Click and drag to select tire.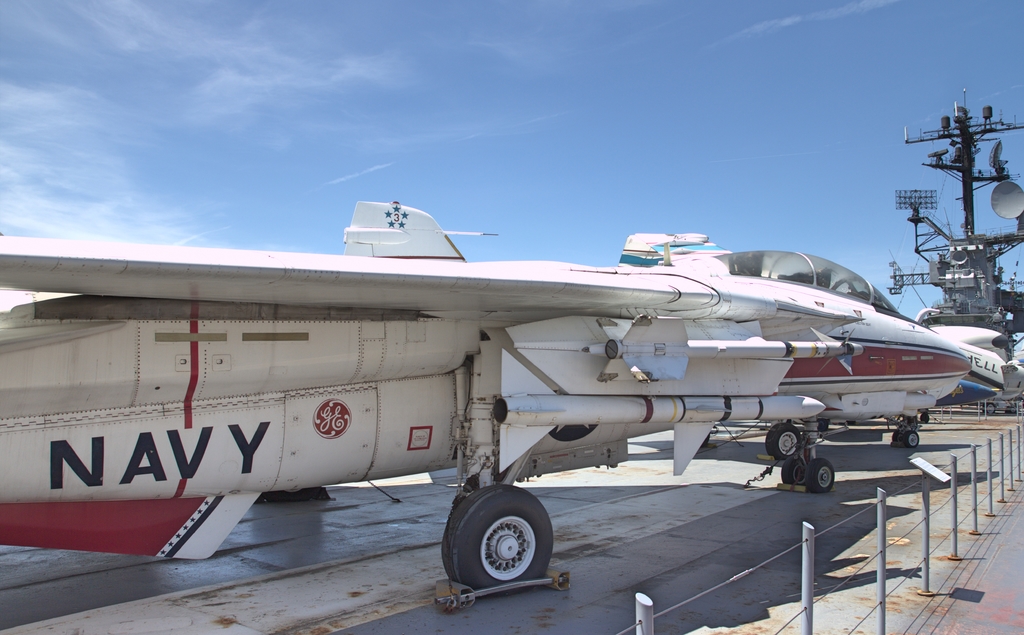
Selection: 906 428 917 447.
